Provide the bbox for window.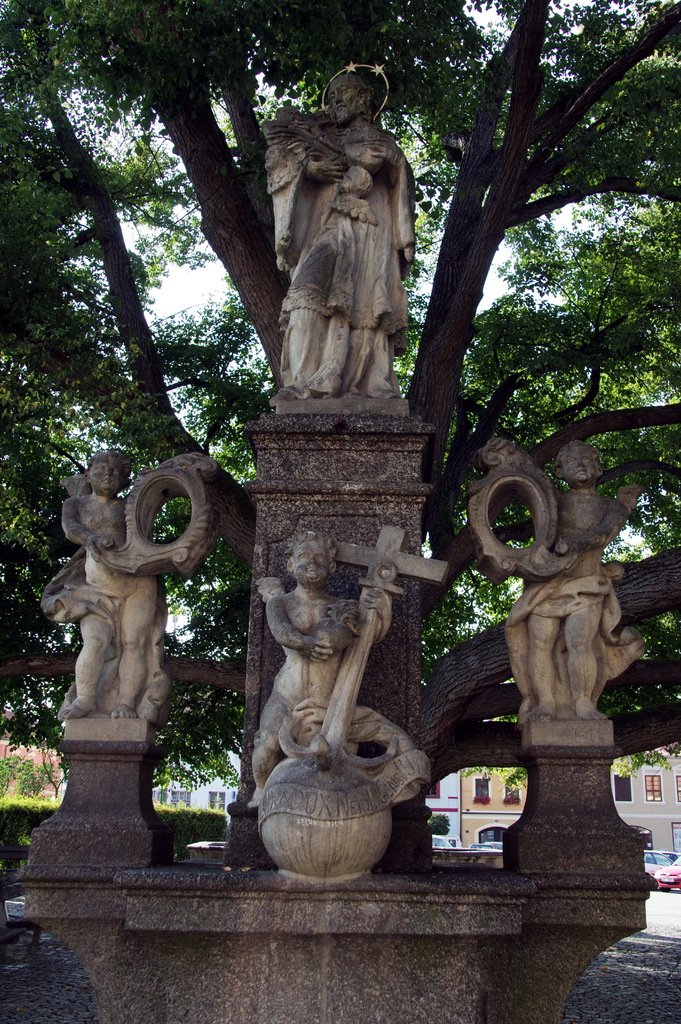
box=[665, 815, 677, 863].
